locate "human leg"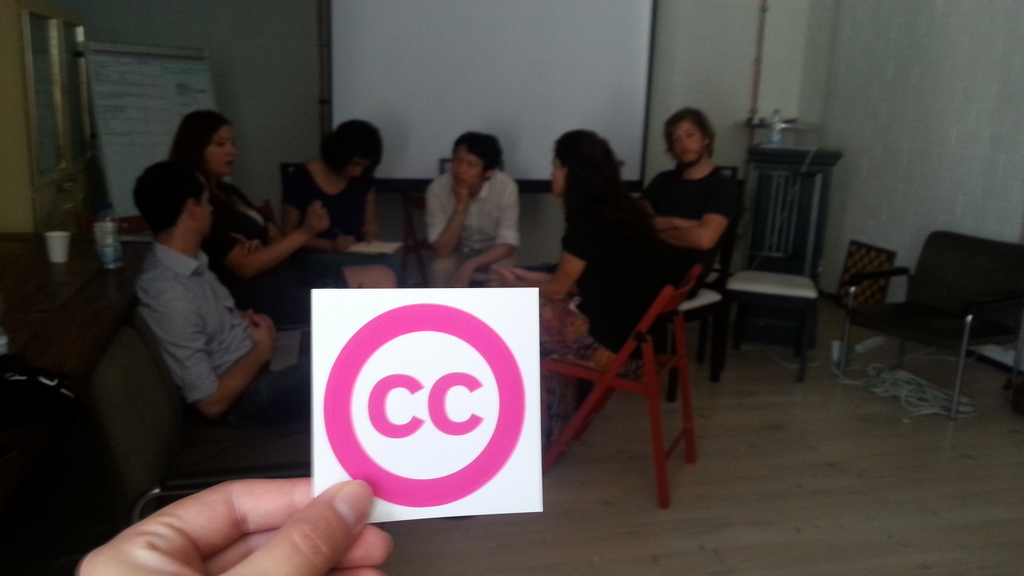
Rect(424, 253, 462, 282)
